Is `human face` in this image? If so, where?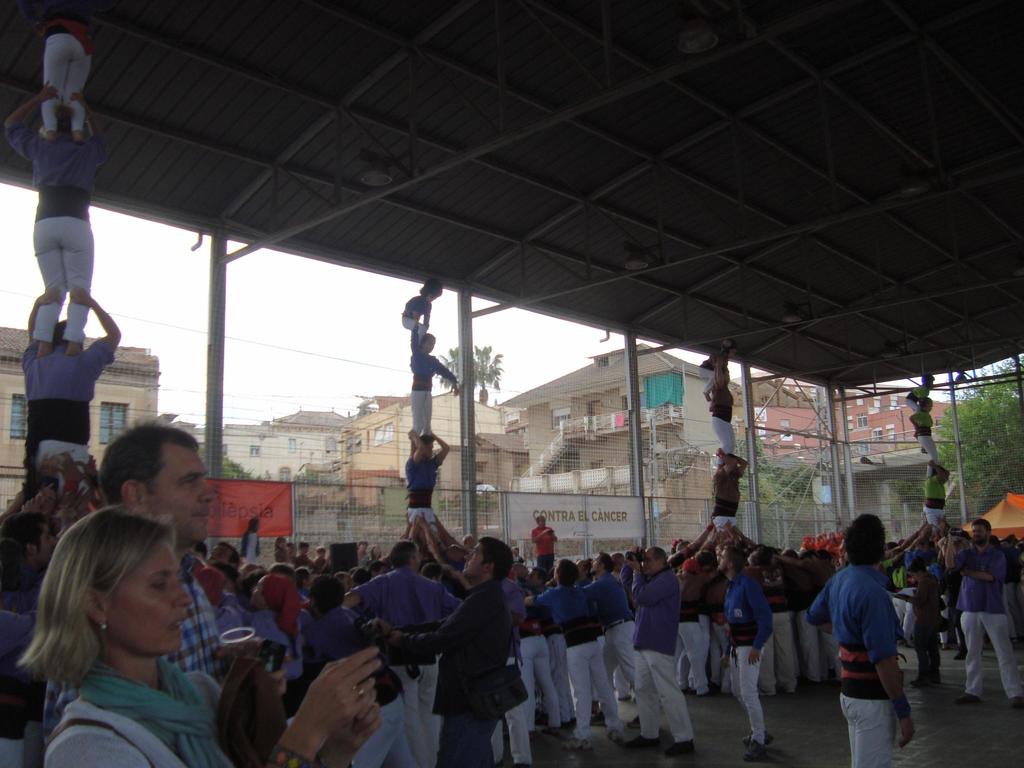
Yes, at 465, 542, 483, 575.
